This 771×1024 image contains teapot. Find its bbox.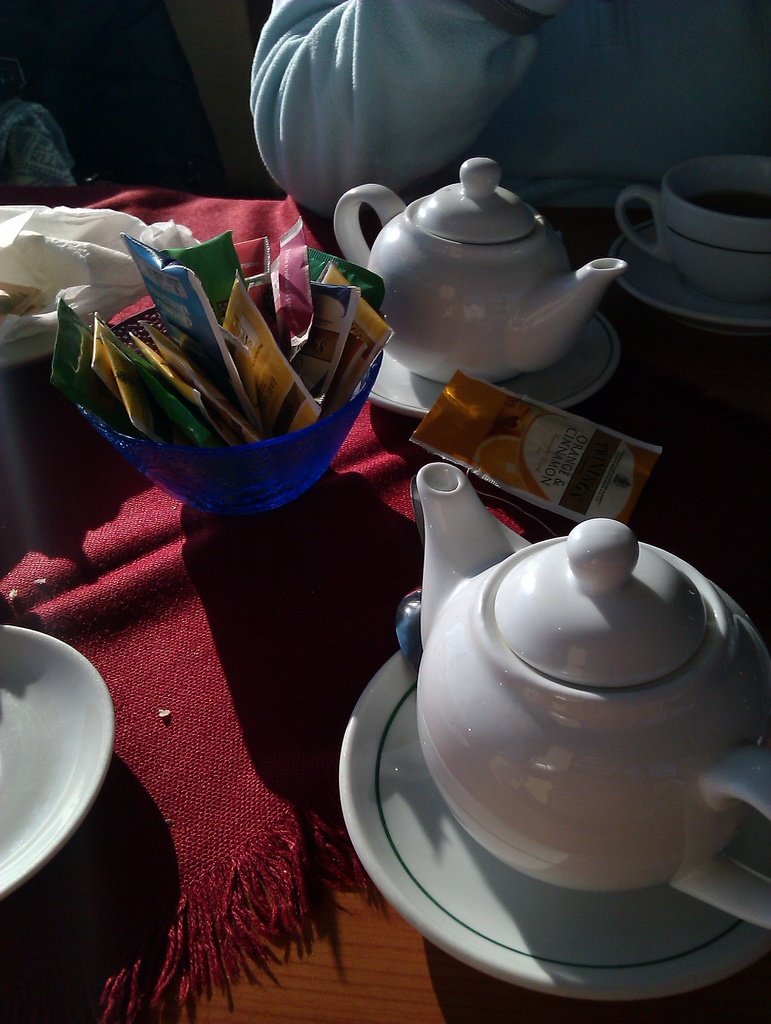
<box>333,159,629,384</box>.
